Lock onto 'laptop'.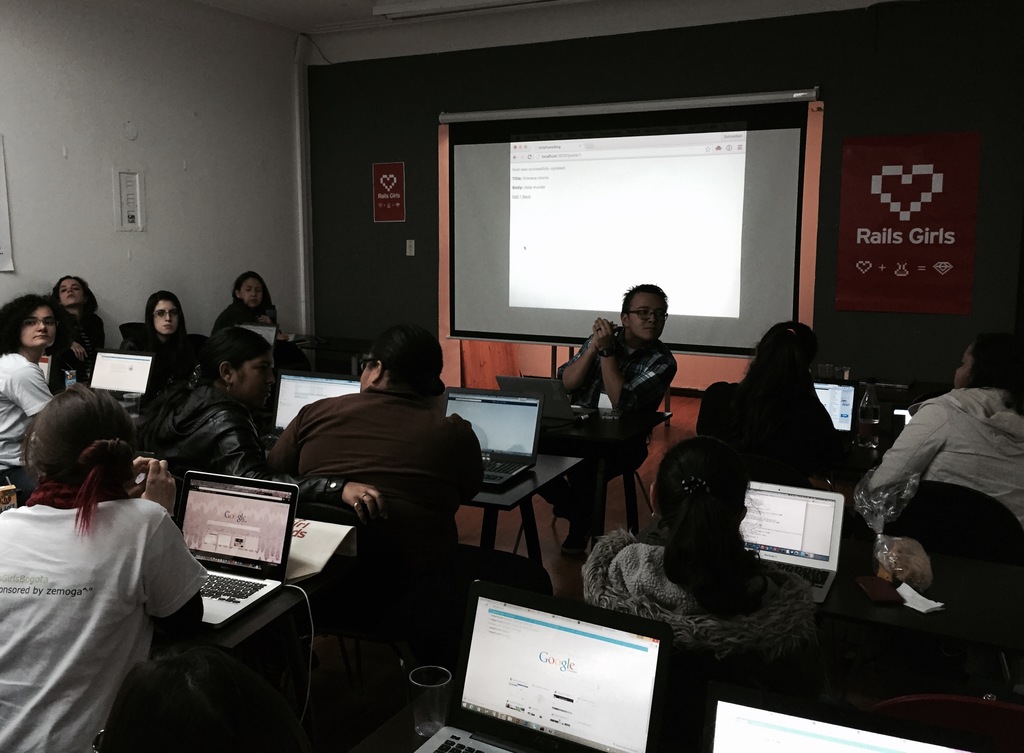
Locked: (268, 369, 360, 433).
